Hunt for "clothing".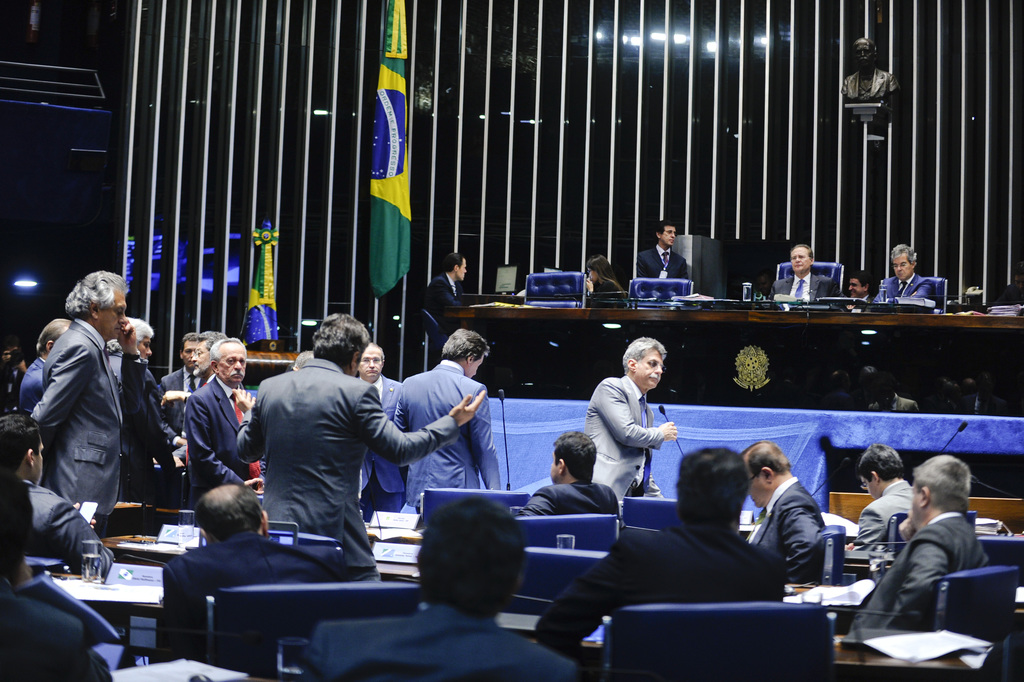
Hunted down at [770,273,837,305].
